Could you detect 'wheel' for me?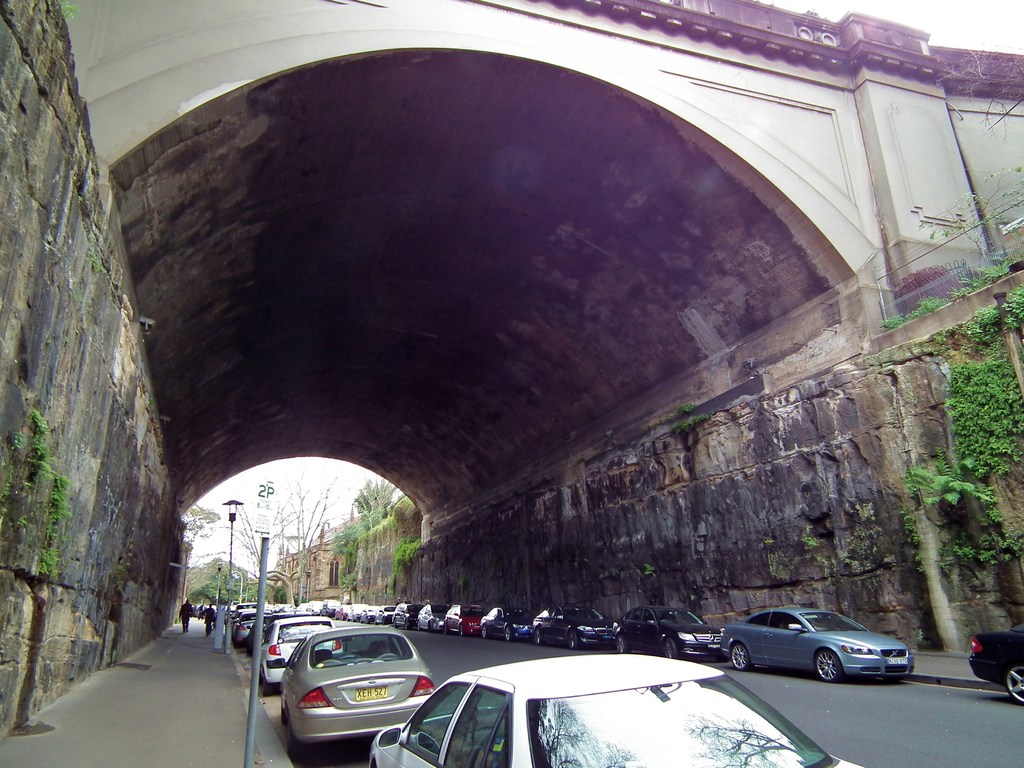
Detection result: [503,624,516,644].
